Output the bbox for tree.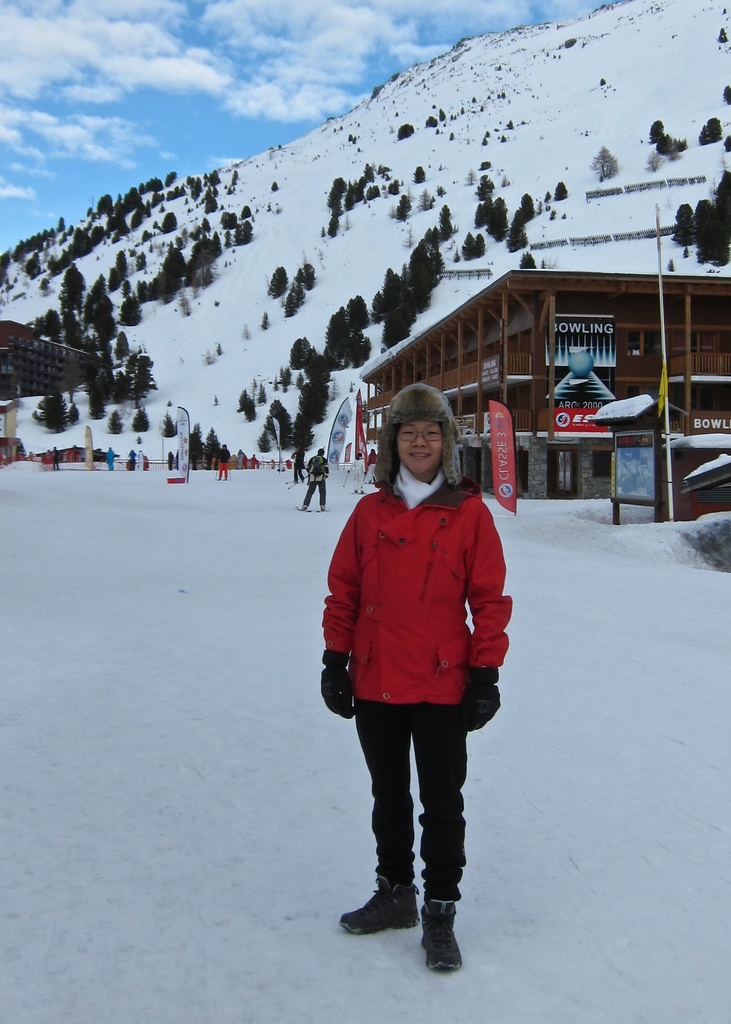
select_region(265, 262, 289, 296).
